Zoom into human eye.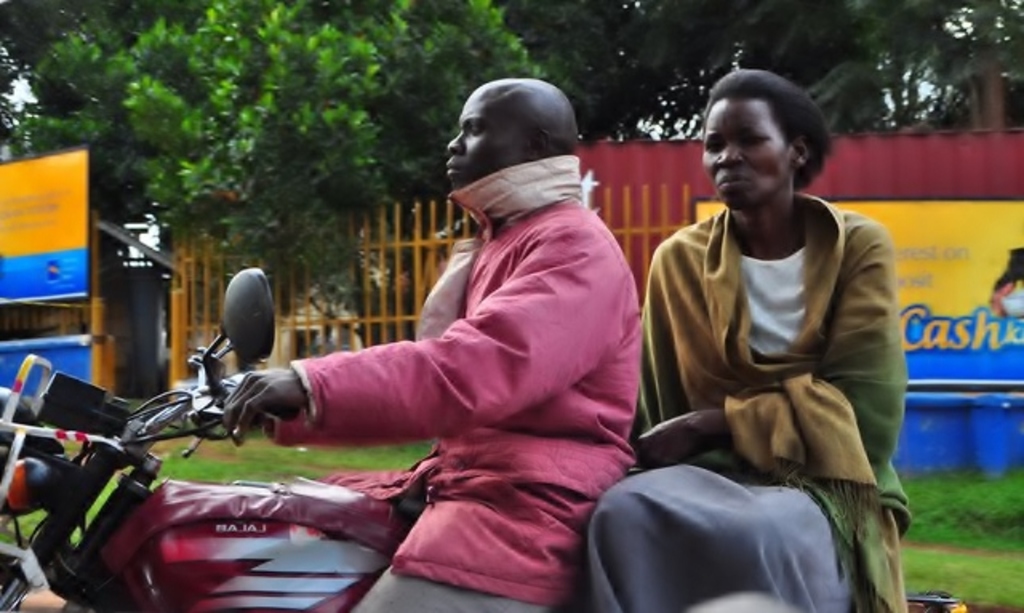
Zoom target: left=701, top=134, right=723, bottom=155.
